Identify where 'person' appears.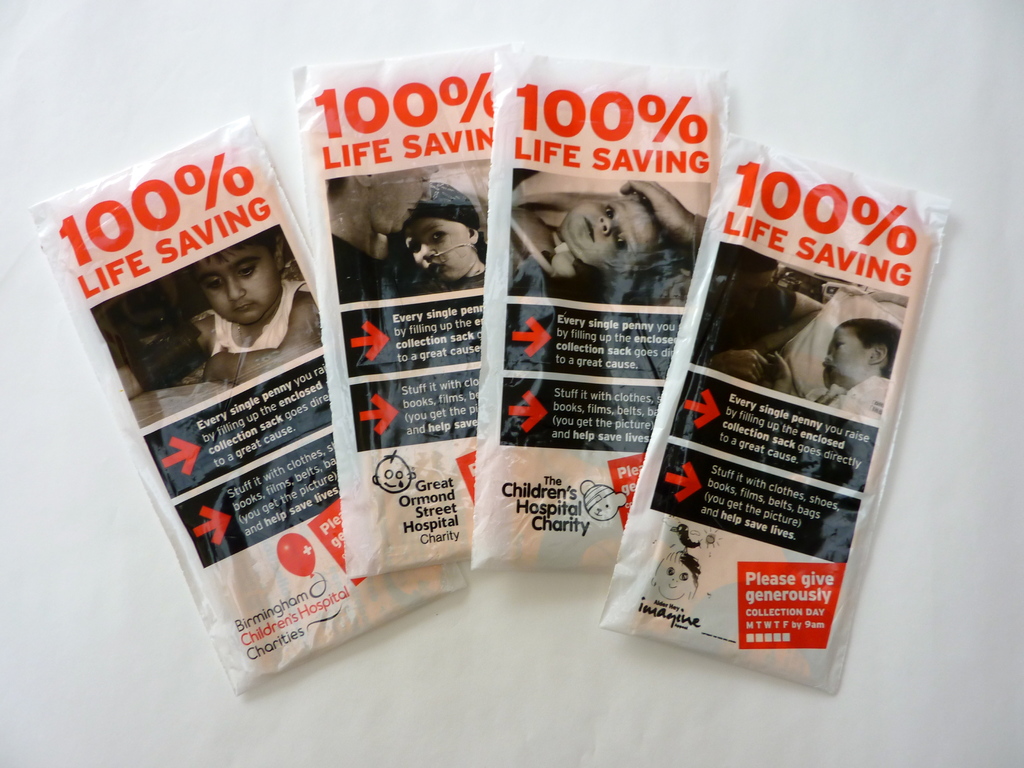
Appears at bbox=[116, 239, 323, 384].
